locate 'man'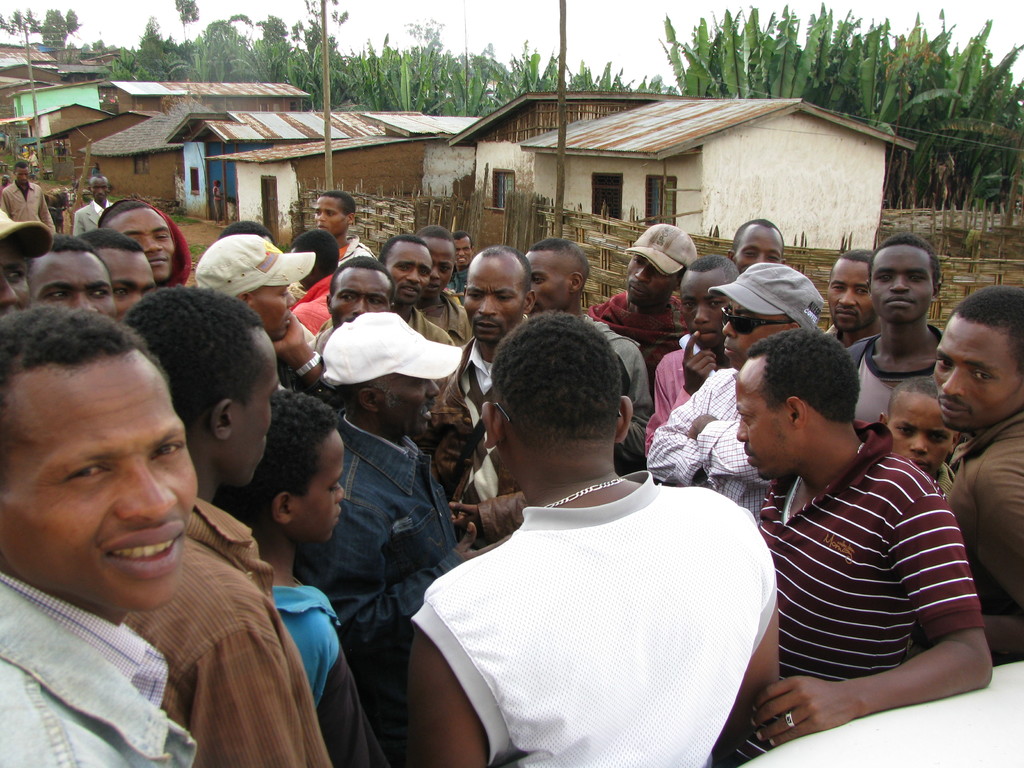
(x1=711, y1=312, x2=1007, y2=755)
